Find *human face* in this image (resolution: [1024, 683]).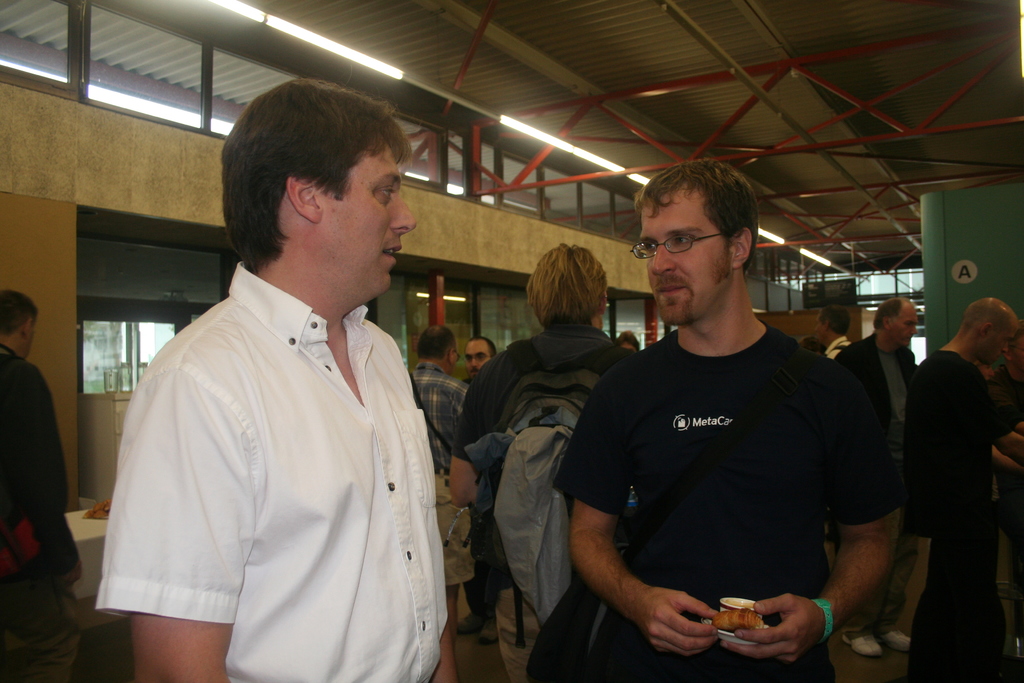
locate(26, 318, 36, 358).
